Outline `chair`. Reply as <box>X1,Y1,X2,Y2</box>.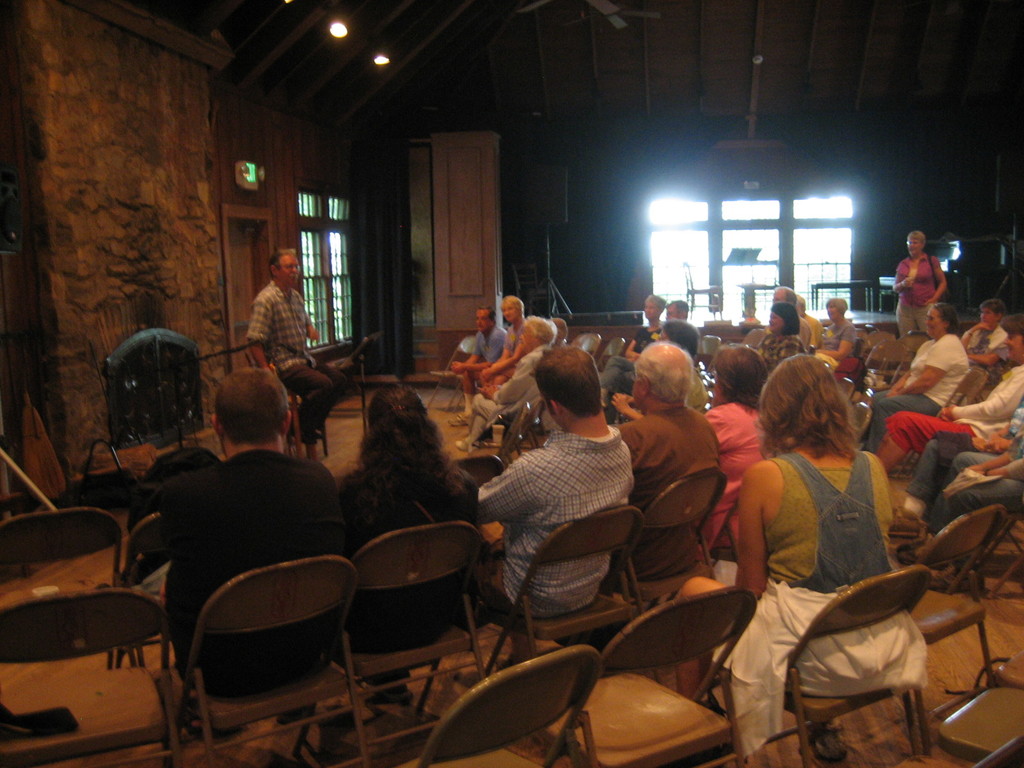
<box>477,502,646,682</box>.
